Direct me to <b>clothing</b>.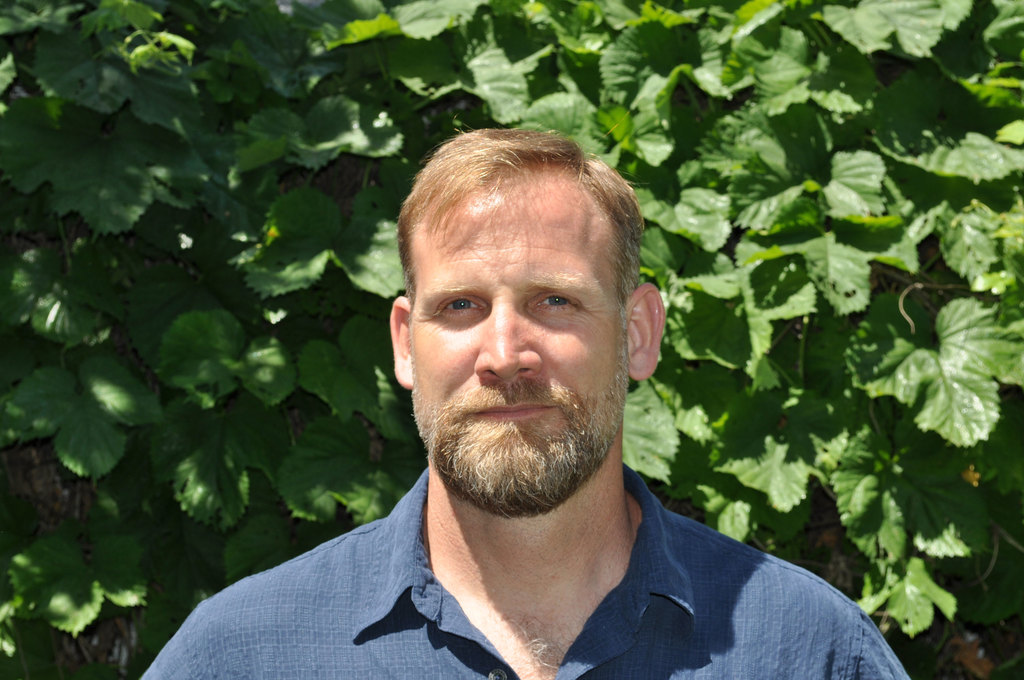
Direction: detection(227, 419, 940, 673).
